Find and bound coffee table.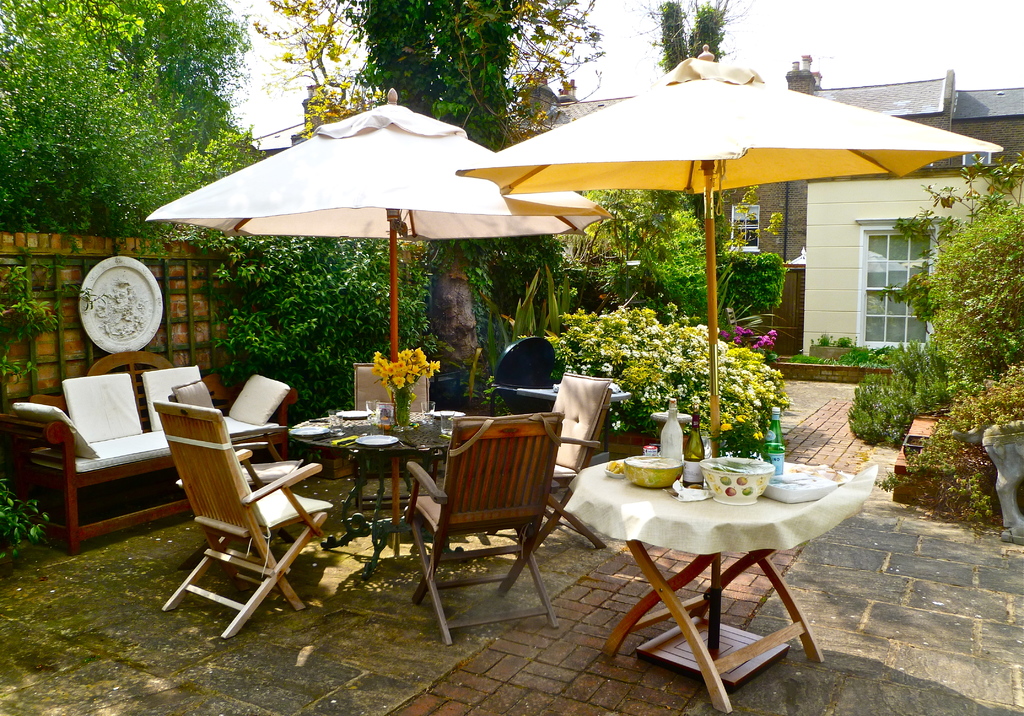
Bound: 296/407/461/574.
